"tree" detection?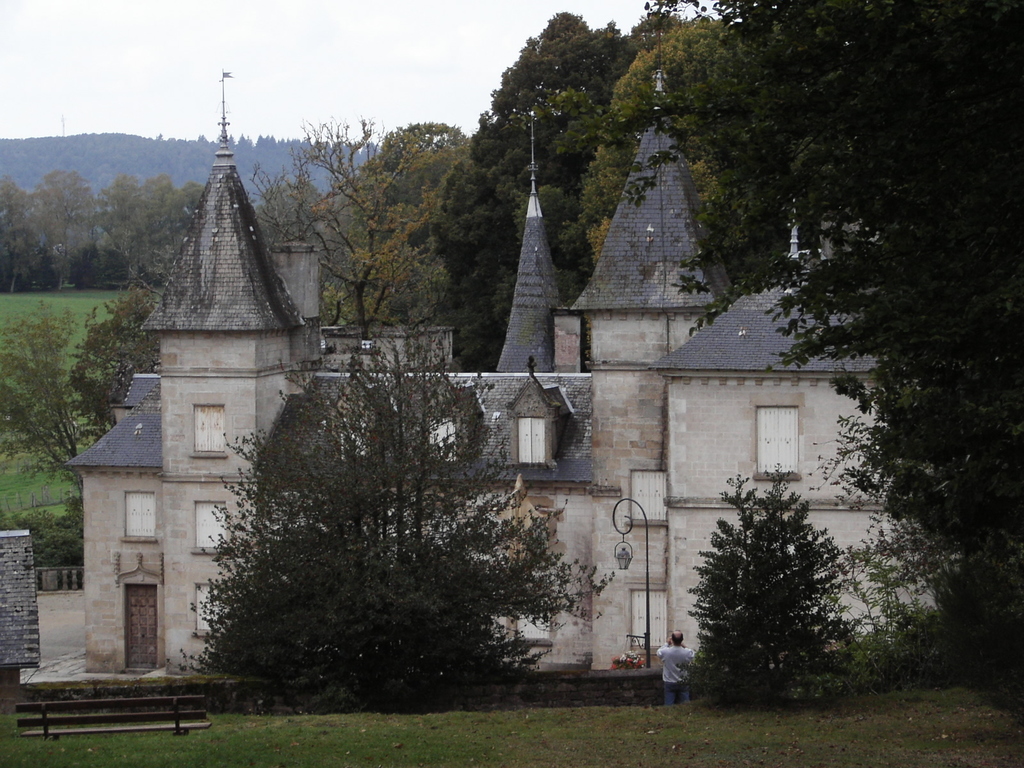
(374,114,469,250)
